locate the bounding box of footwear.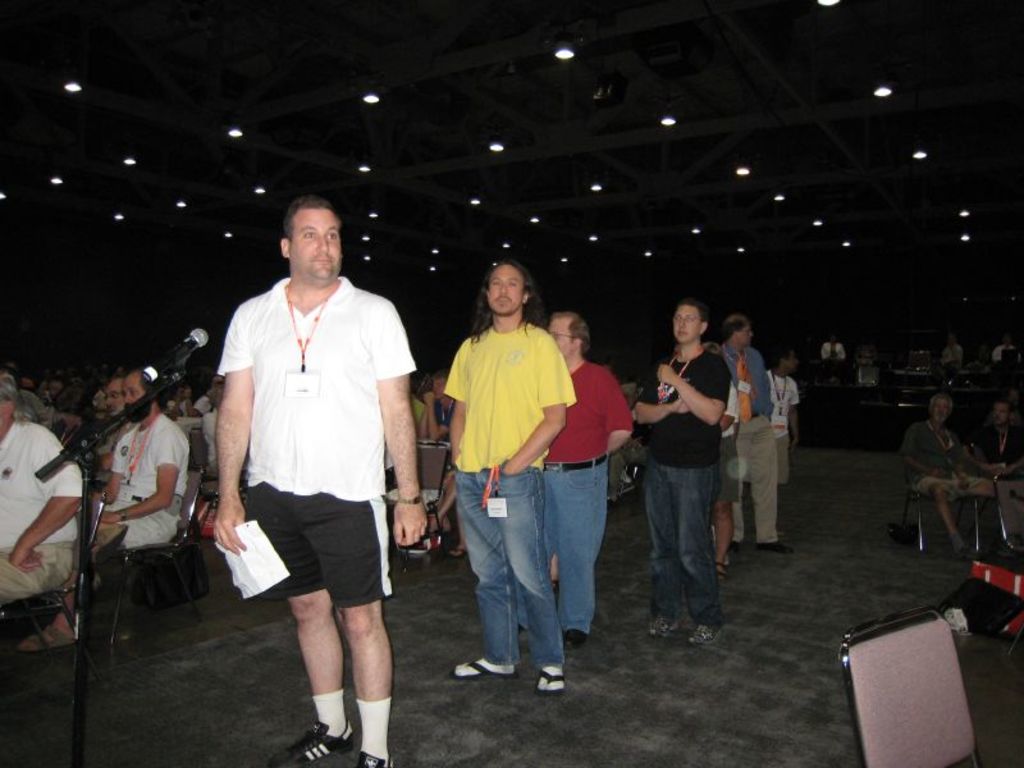
Bounding box: select_region(527, 663, 568, 699).
